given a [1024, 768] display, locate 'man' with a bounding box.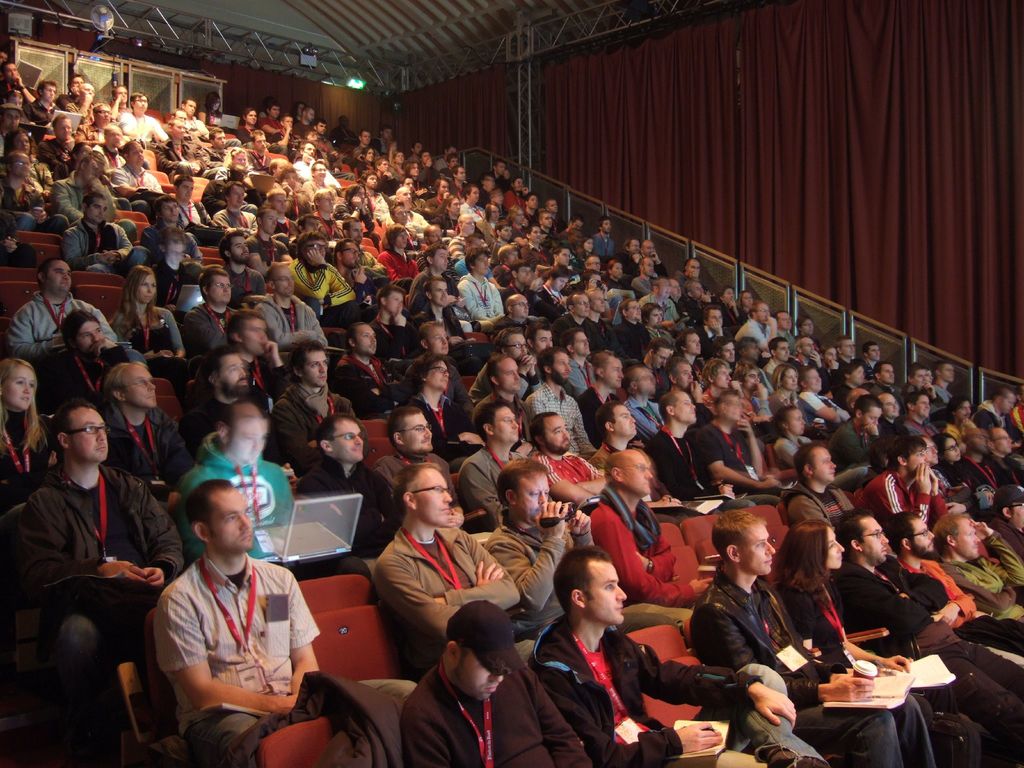
Located: region(364, 172, 387, 217).
